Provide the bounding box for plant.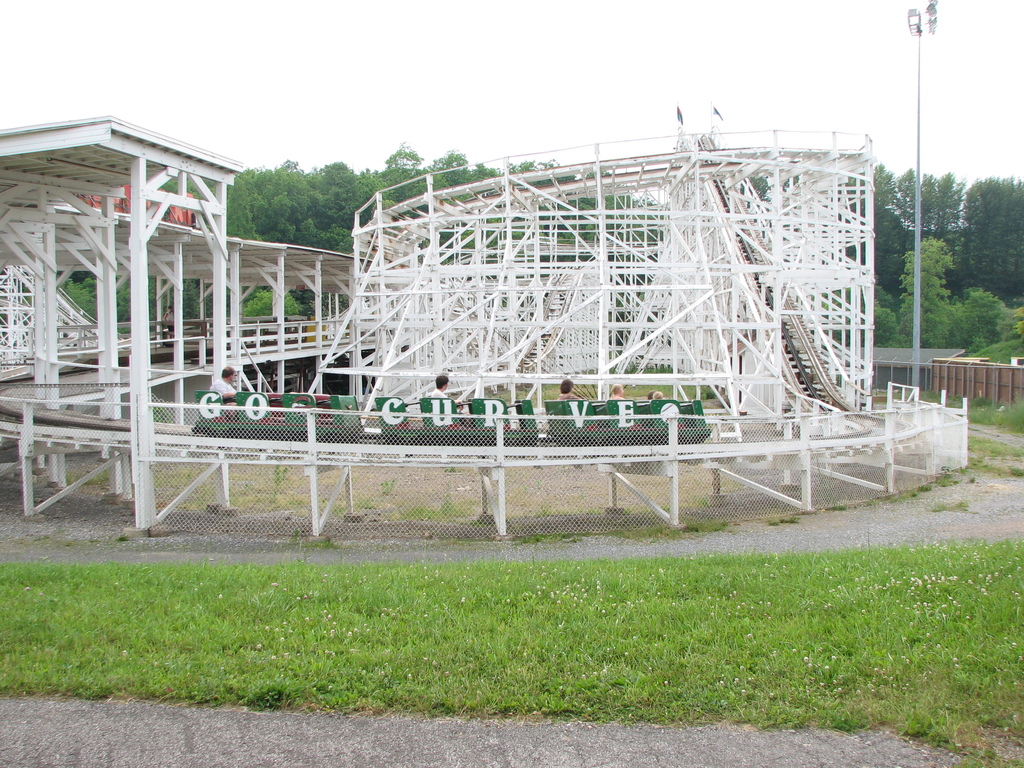
region(1004, 303, 1023, 331).
